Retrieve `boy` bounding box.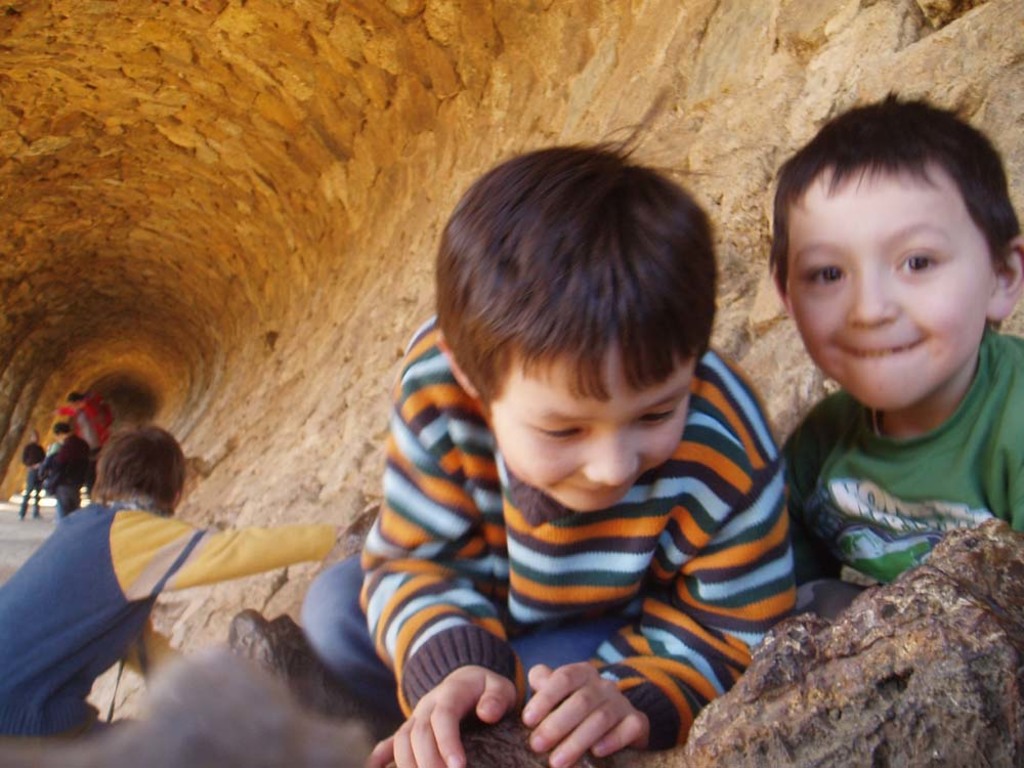
Bounding box: l=0, t=418, r=335, b=736.
